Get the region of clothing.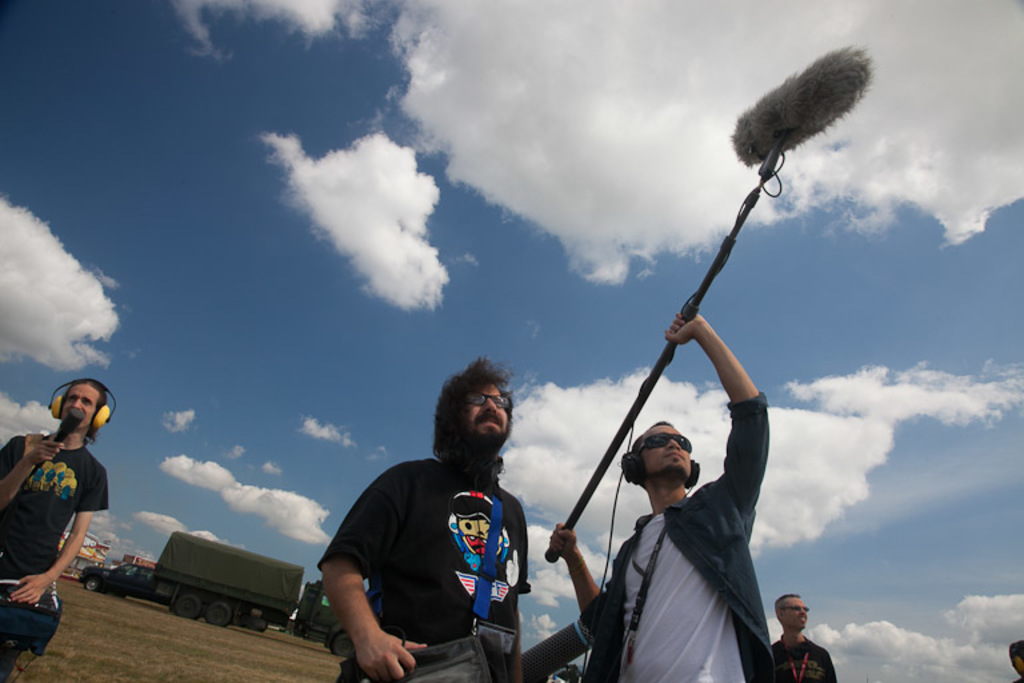
(x1=572, y1=383, x2=780, y2=682).
